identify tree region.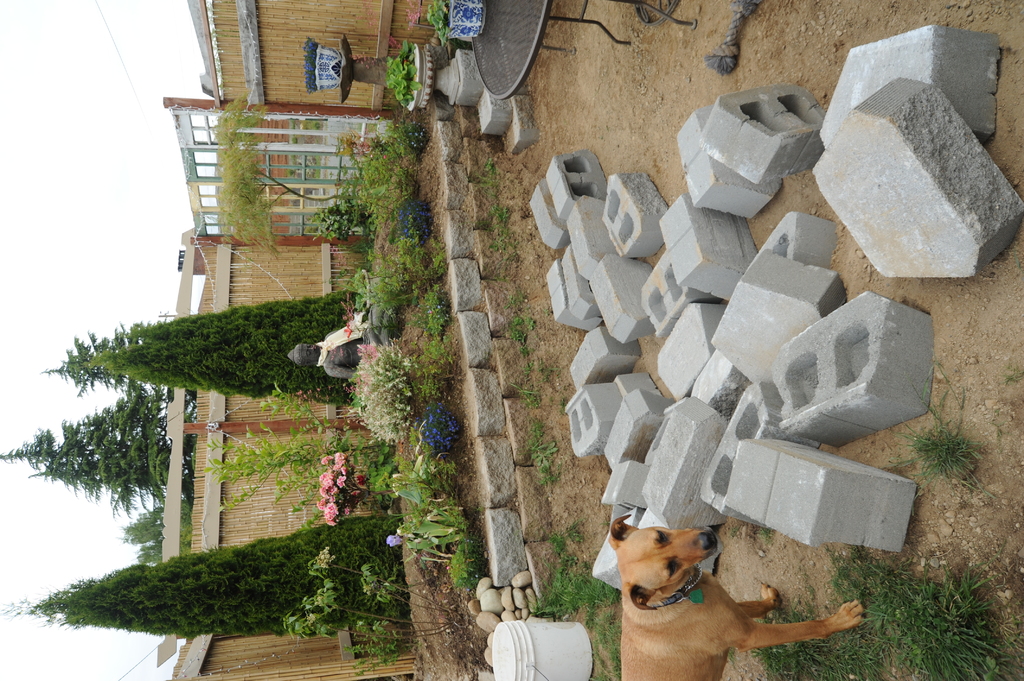
Region: {"x1": 210, "y1": 90, "x2": 372, "y2": 253}.
